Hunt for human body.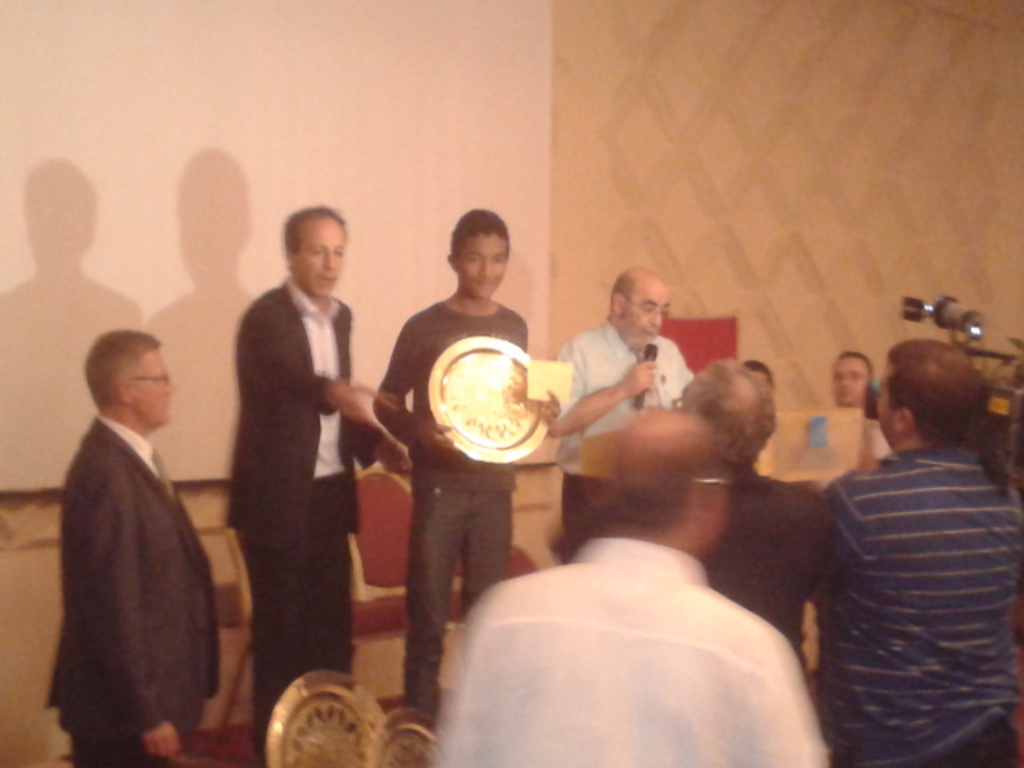
Hunted down at region(818, 334, 1022, 766).
